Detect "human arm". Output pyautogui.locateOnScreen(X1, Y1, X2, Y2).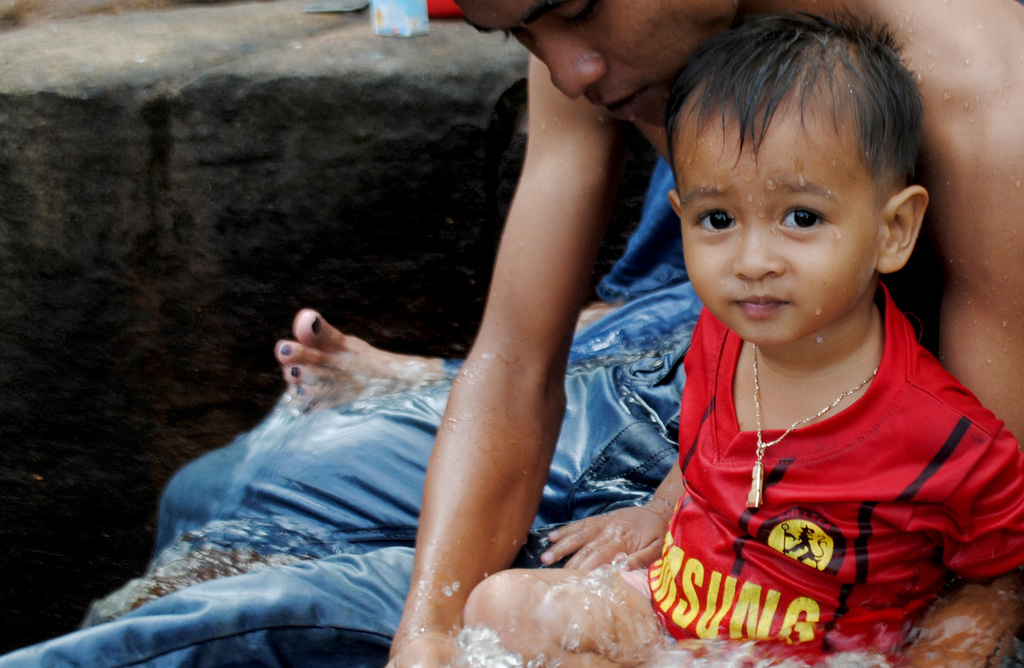
pyautogui.locateOnScreen(395, 30, 653, 653).
